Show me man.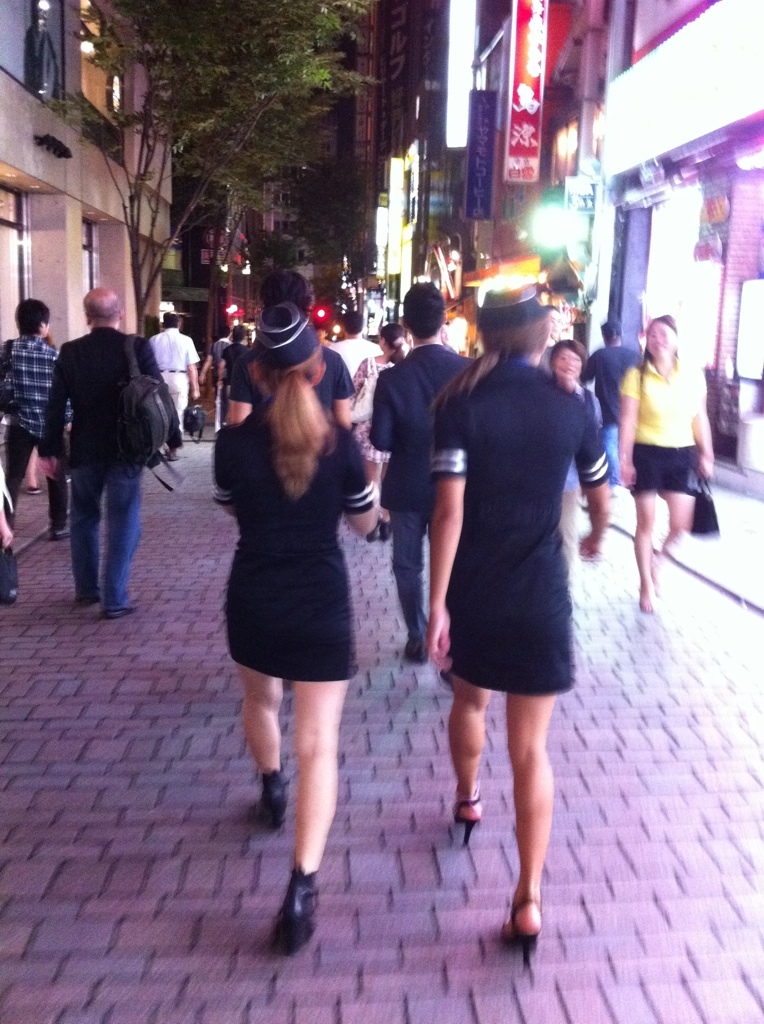
man is here: 150:310:201:462.
